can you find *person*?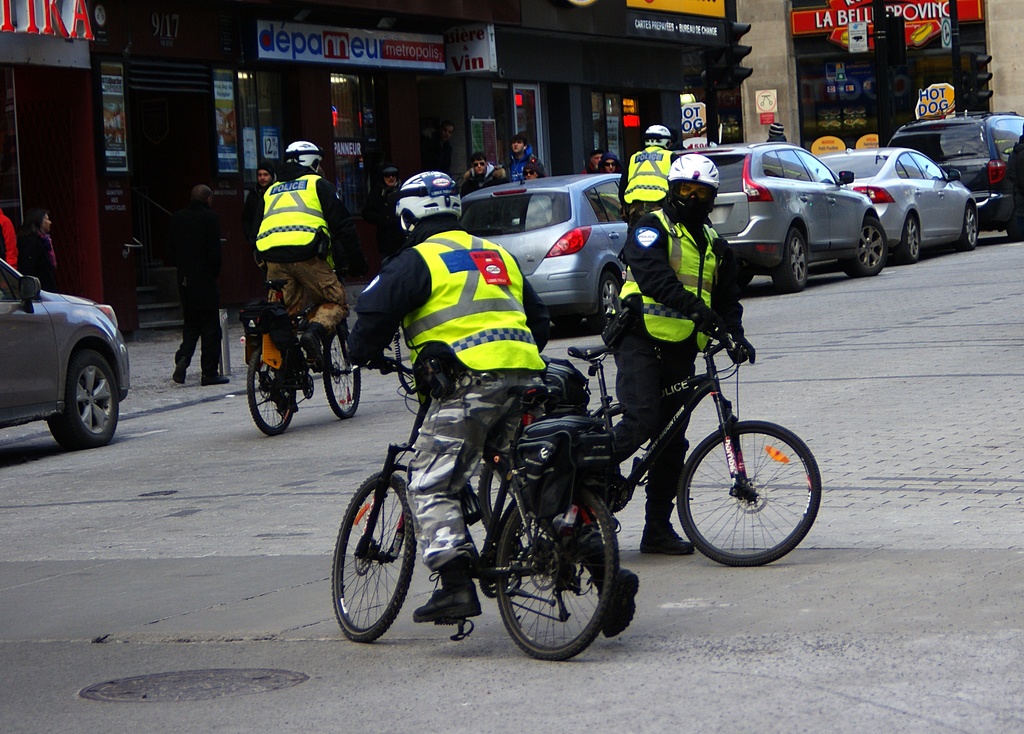
Yes, bounding box: 0,207,17,269.
